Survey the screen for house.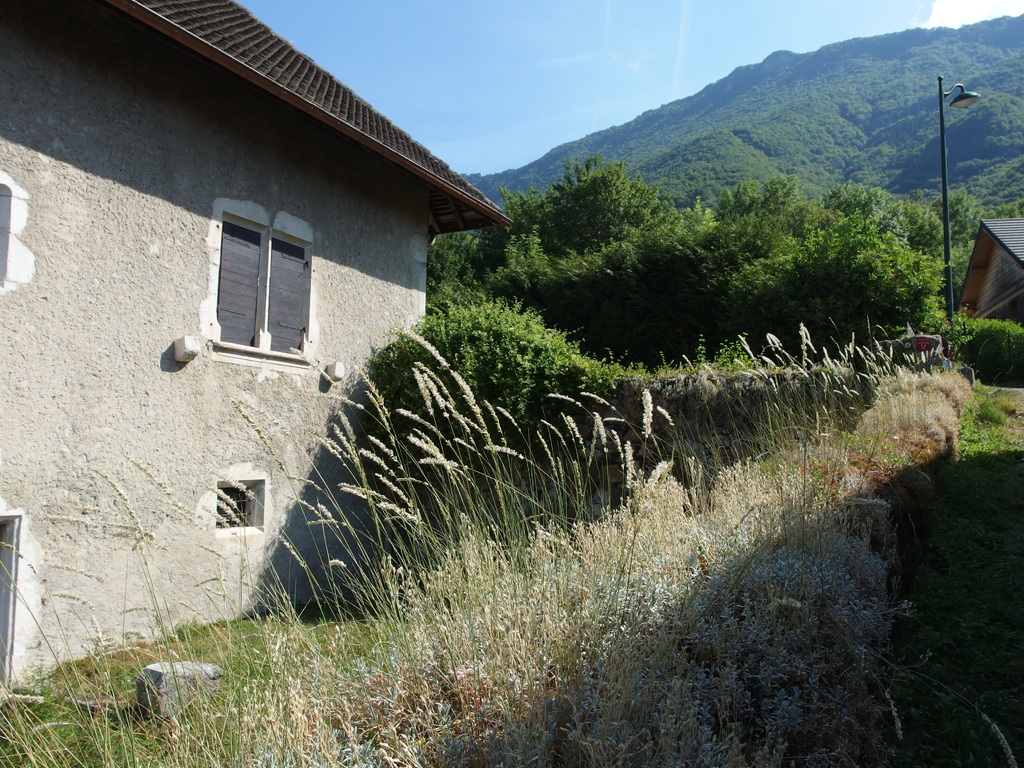
Survey found: BBox(956, 218, 1023, 329).
